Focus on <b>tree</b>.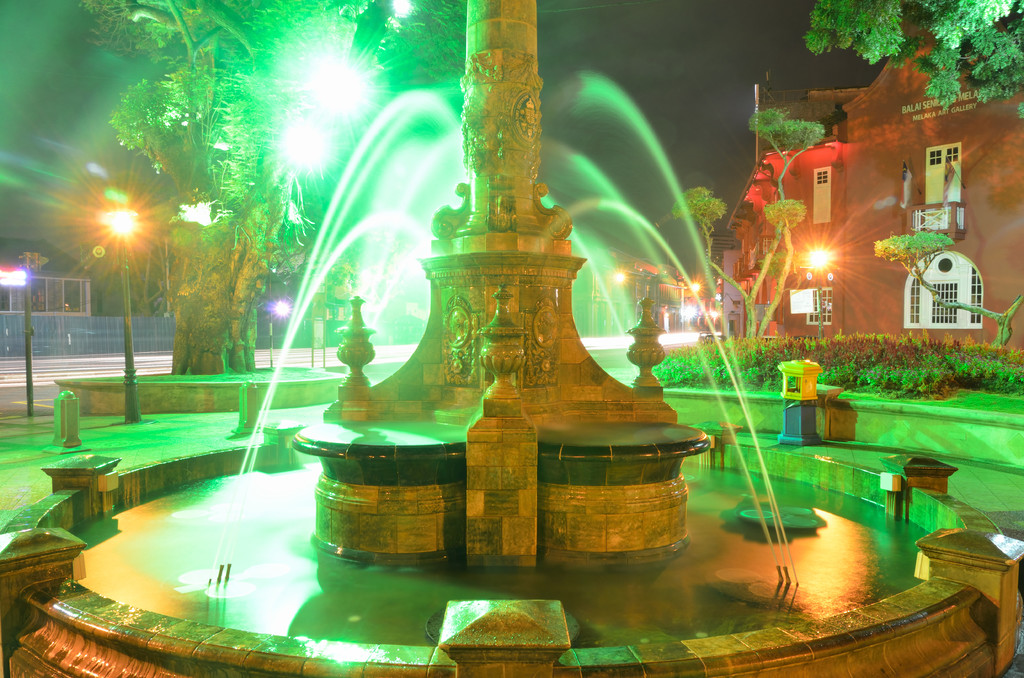
Focused at detection(794, 0, 1023, 112).
